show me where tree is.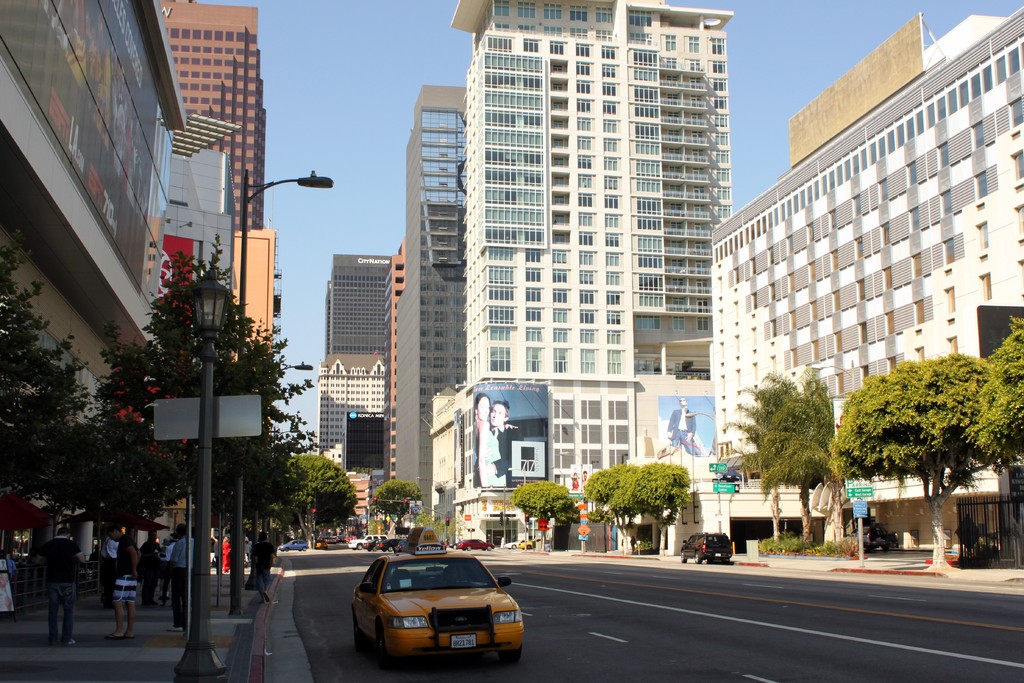
tree is at (841, 334, 1011, 538).
